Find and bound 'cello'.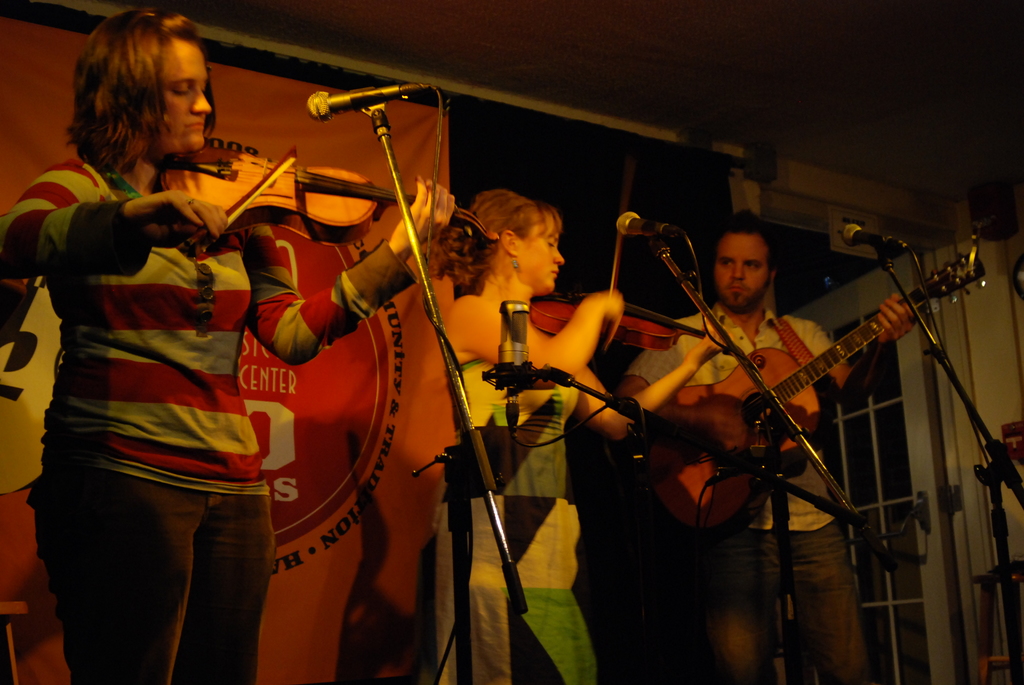
Bound: [x1=531, y1=178, x2=753, y2=359].
